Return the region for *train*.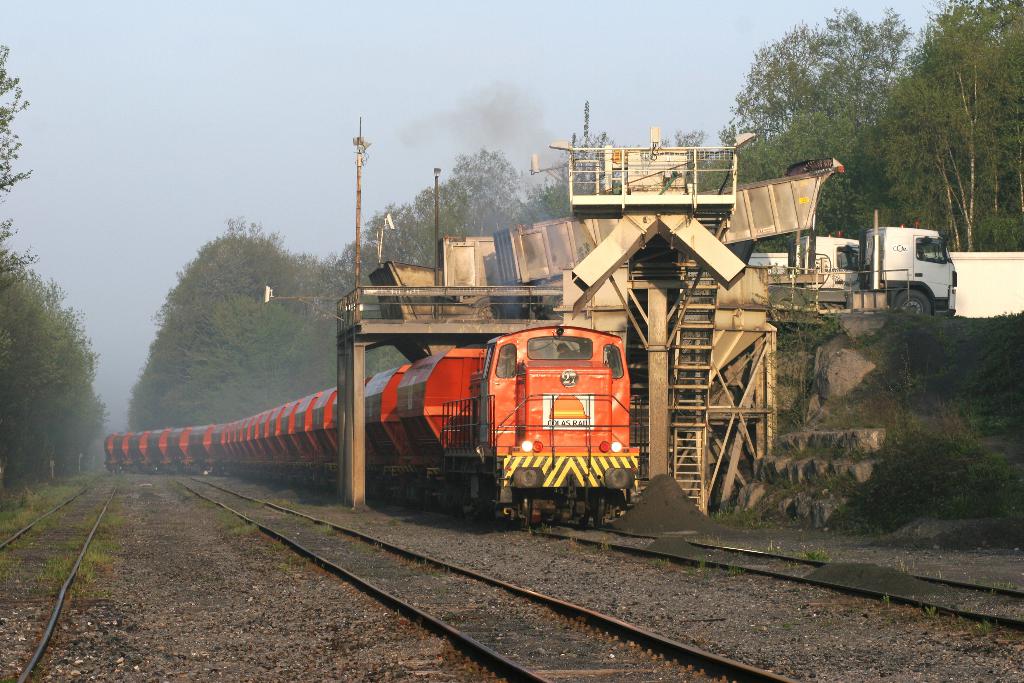
104/317/637/533.
